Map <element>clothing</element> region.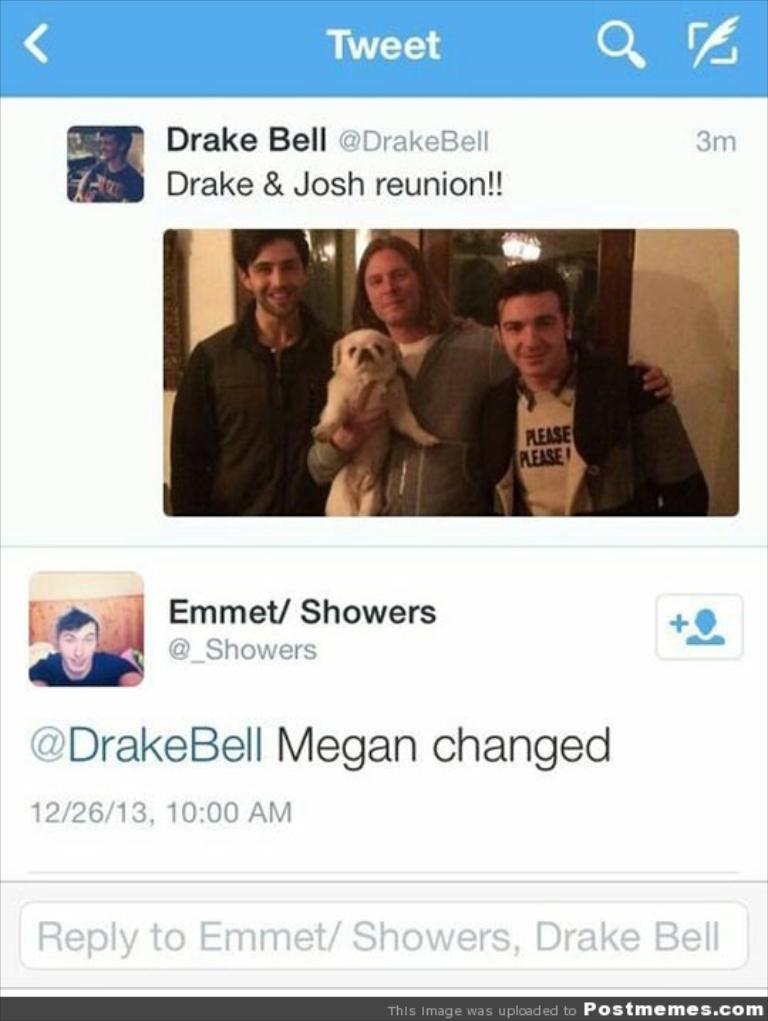
Mapped to detection(27, 636, 141, 702).
